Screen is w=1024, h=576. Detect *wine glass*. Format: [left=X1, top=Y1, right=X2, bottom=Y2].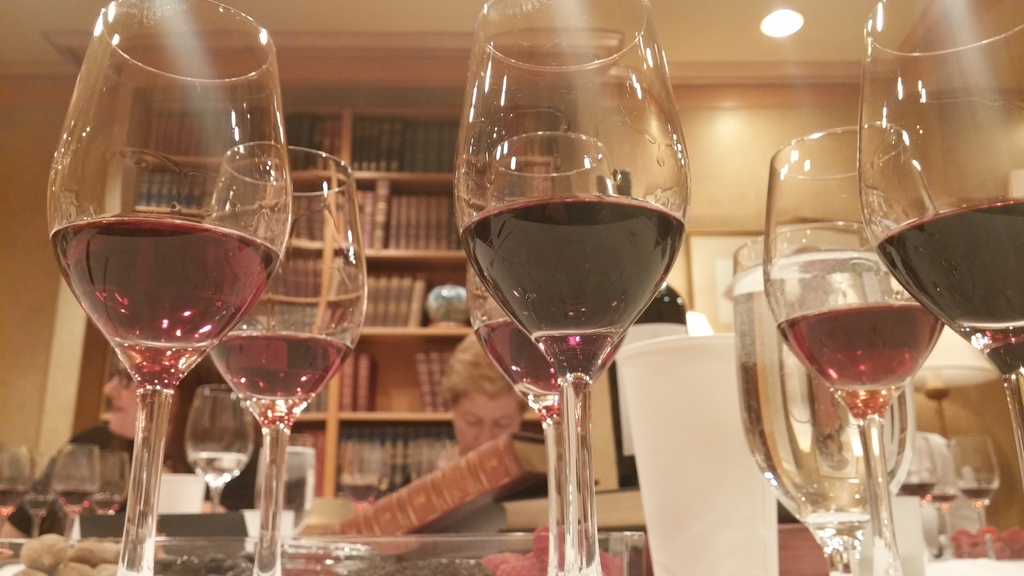
[left=99, top=449, right=131, bottom=533].
